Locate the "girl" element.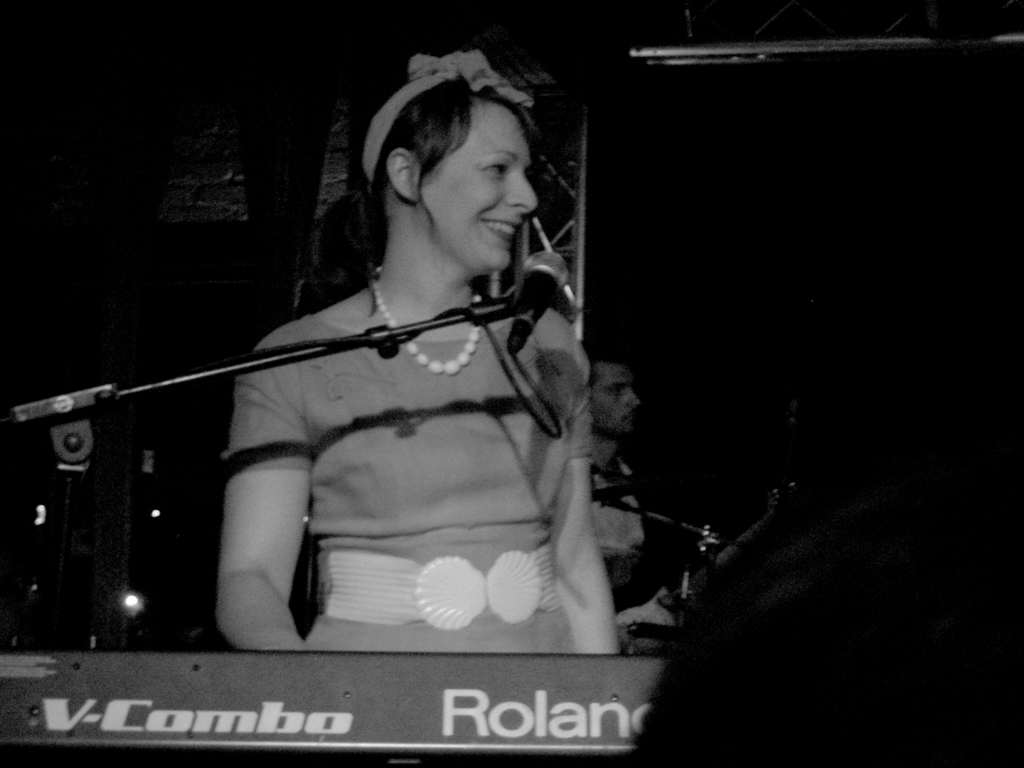
Element bbox: box(215, 53, 619, 654).
